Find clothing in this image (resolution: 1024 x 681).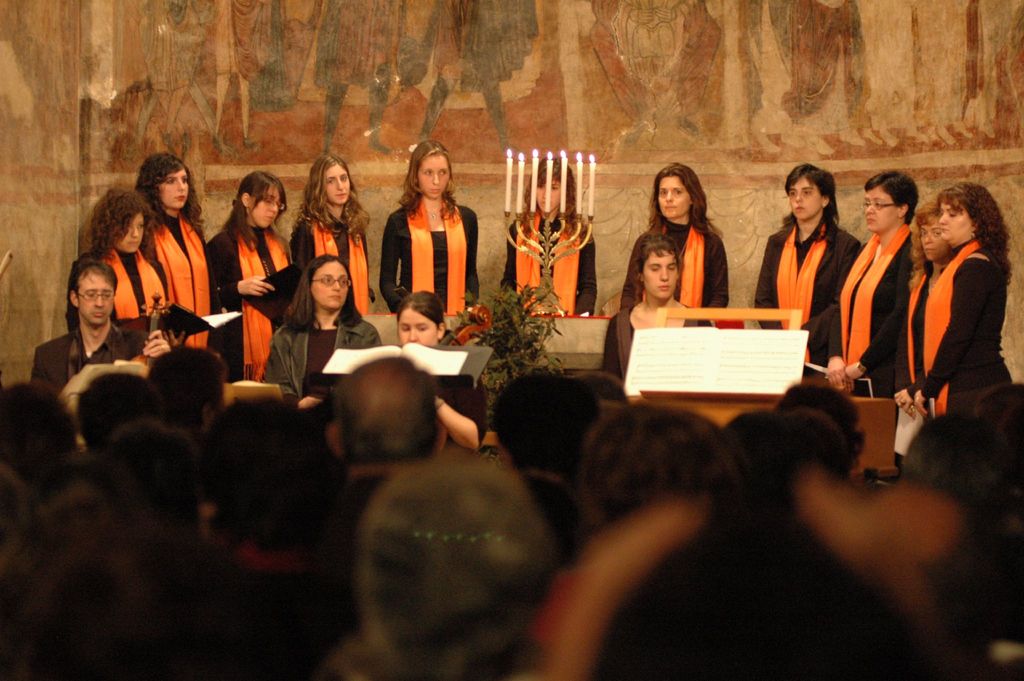
BBox(765, 235, 858, 347).
